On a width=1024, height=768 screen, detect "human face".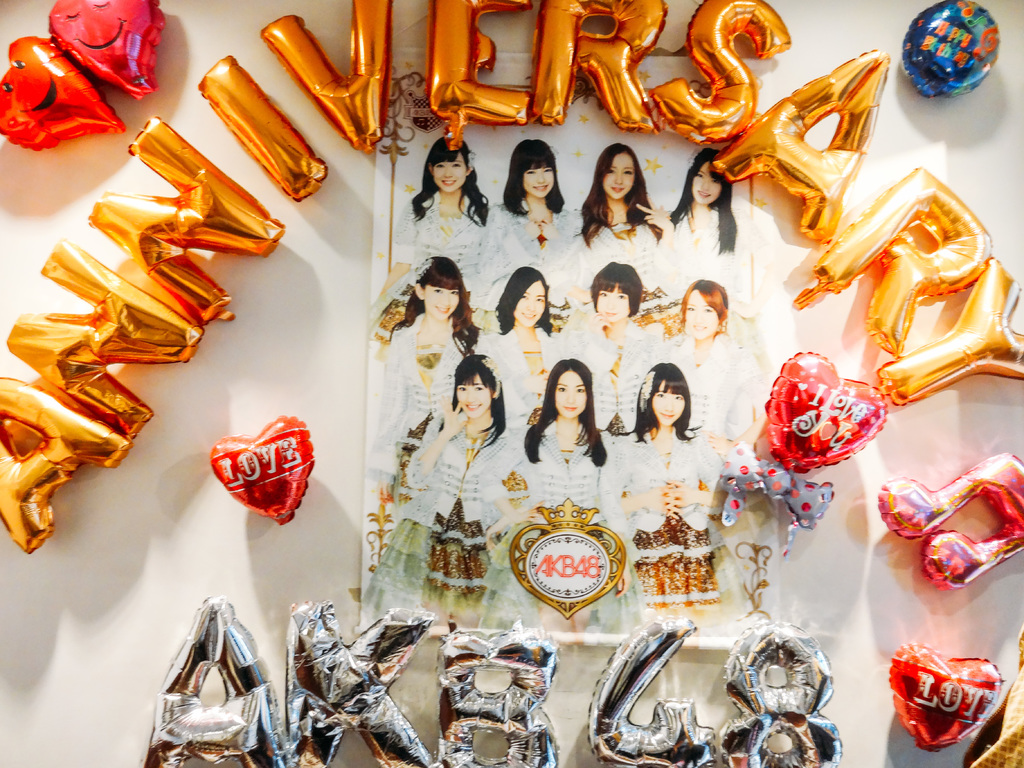
locate(508, 280, 550, 325).
